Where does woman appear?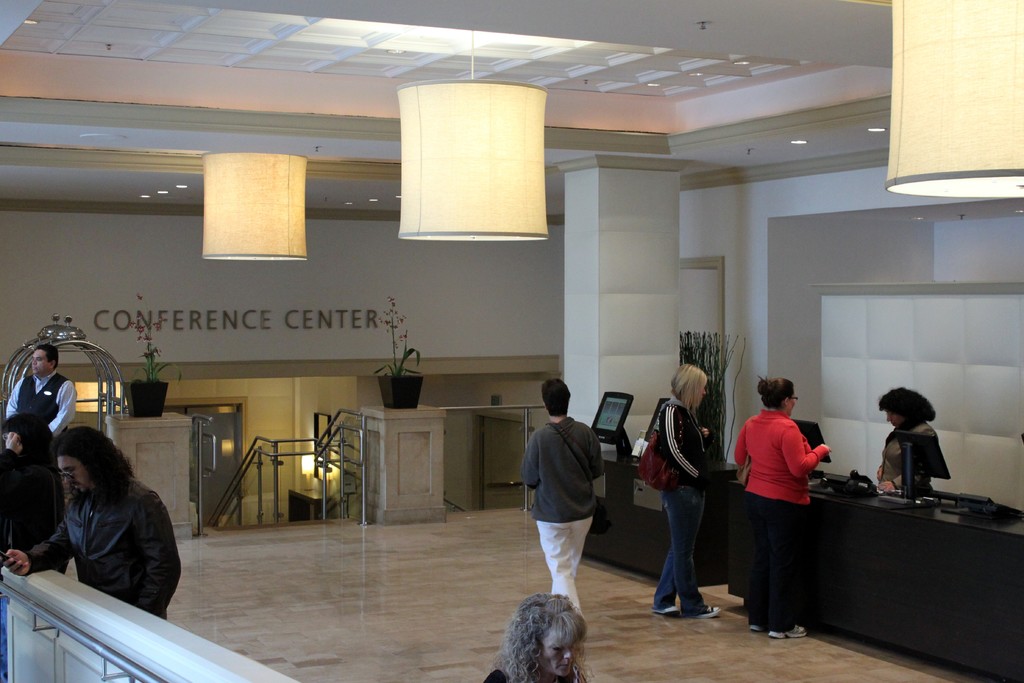
Appears at detection(477, 596, 595, 682).
